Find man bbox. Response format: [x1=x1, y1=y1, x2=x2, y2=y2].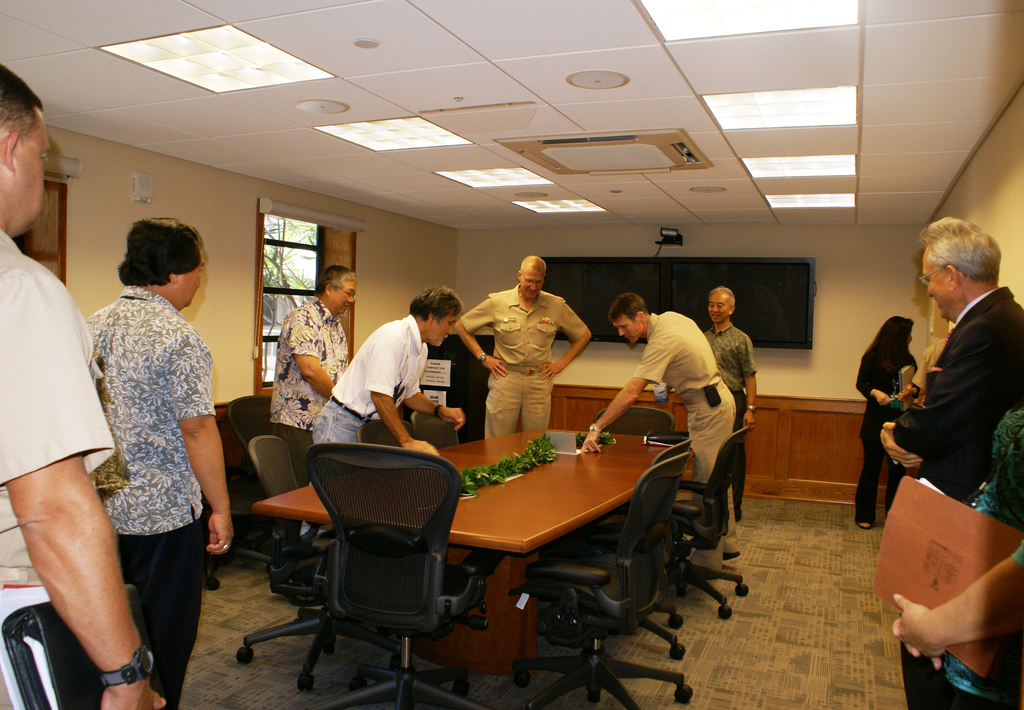
[x1=276, y1=257, x2=351, y2=485].
